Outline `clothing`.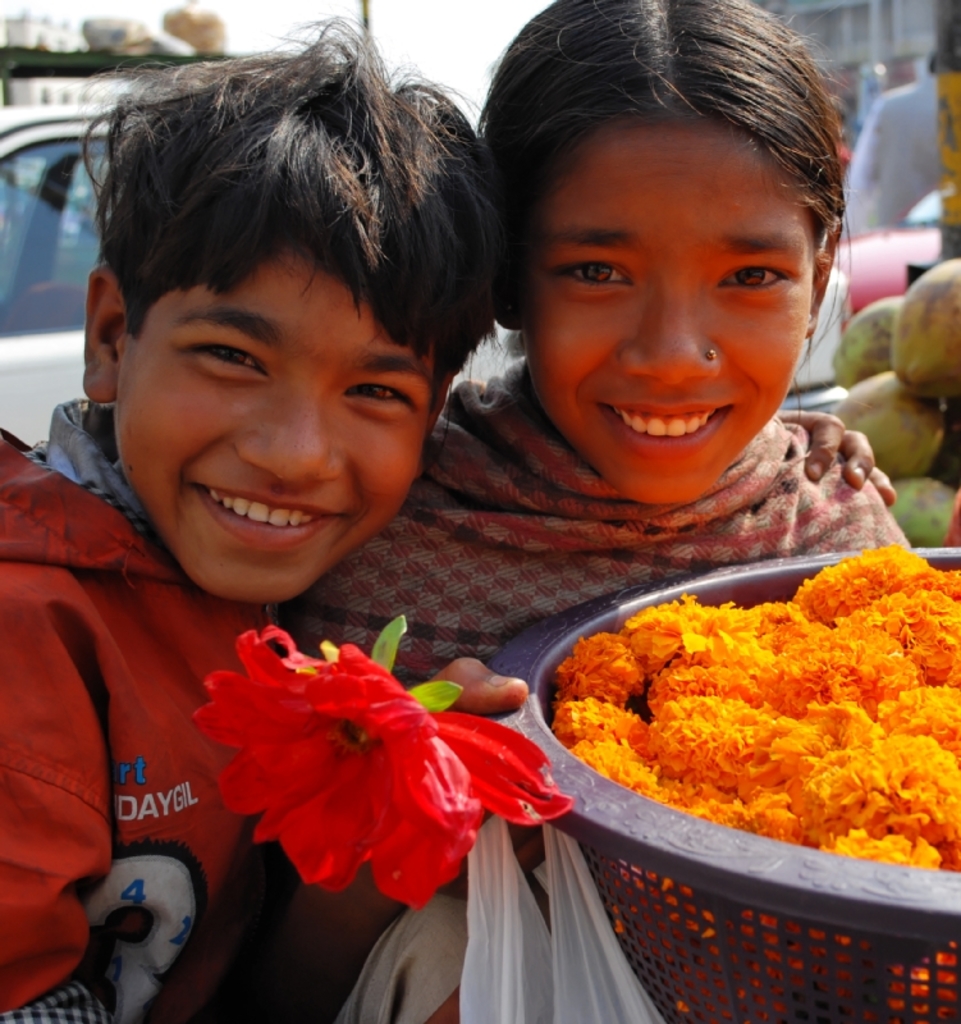
Outline: (260,367,915,712).
